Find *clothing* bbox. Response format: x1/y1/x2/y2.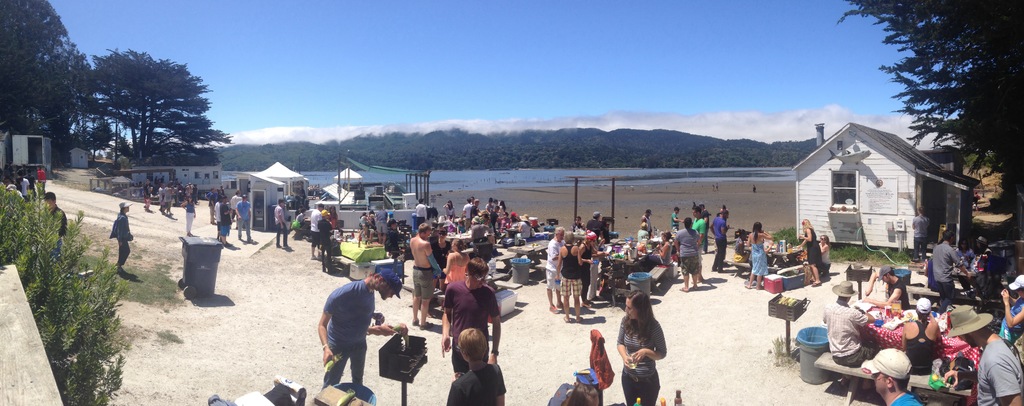
47/205/69/255.
